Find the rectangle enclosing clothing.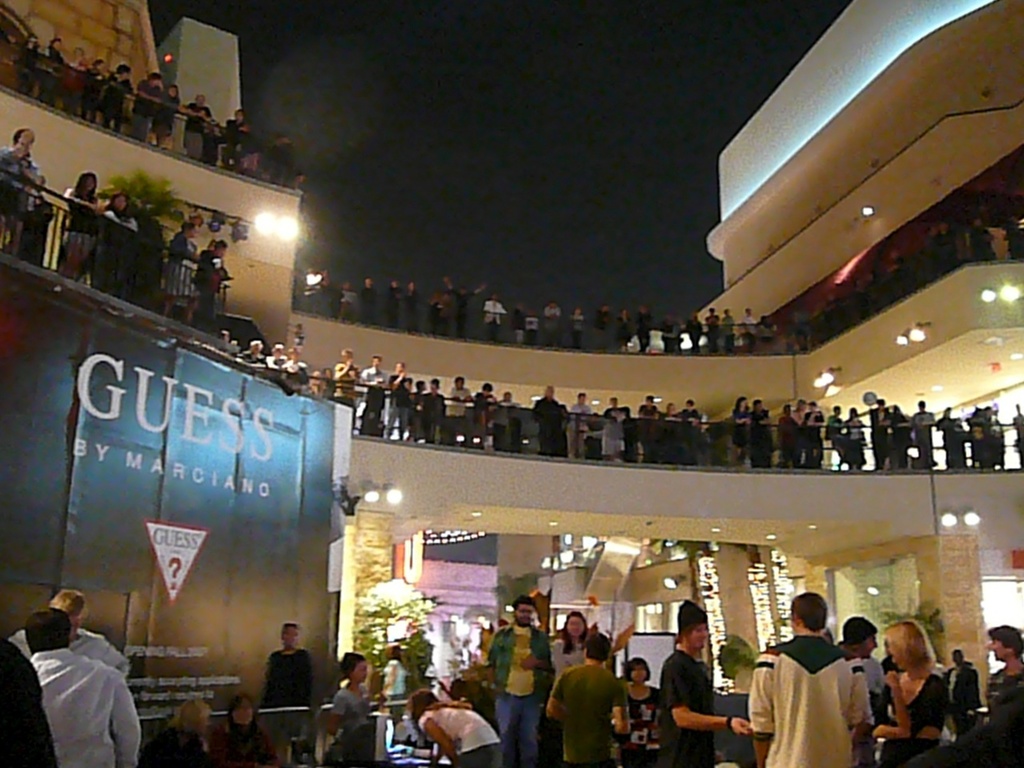
bbox=(168, 230, 198, 290).
